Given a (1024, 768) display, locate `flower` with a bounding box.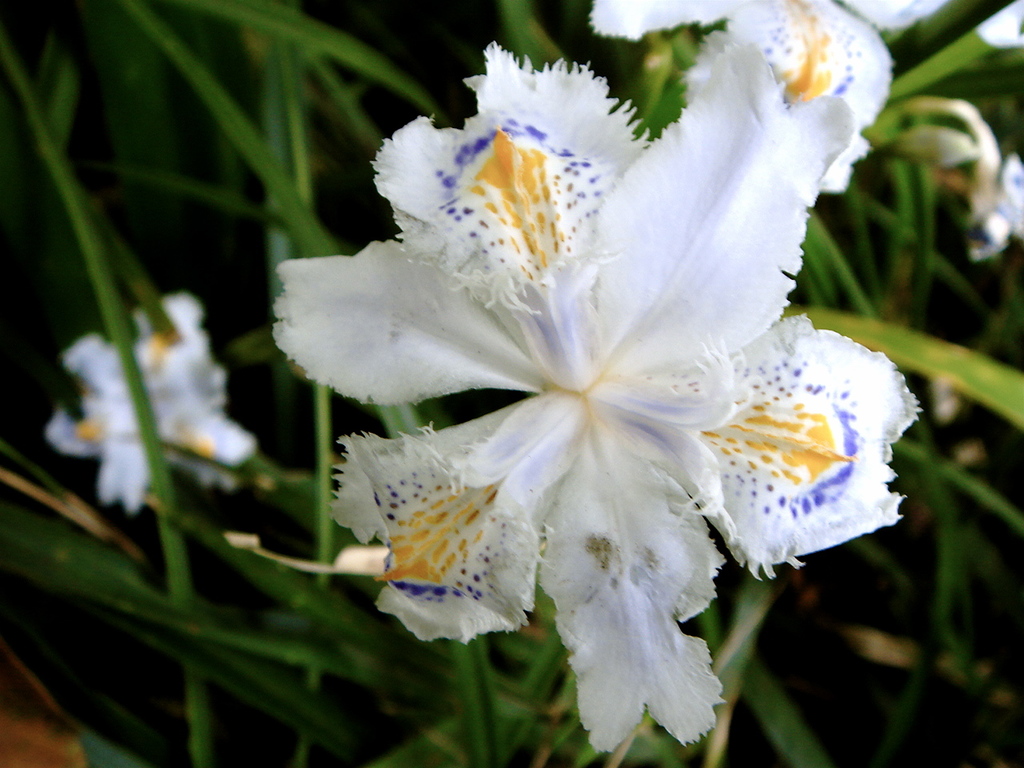
Located: BBox(898, 98, 1023, 270).
